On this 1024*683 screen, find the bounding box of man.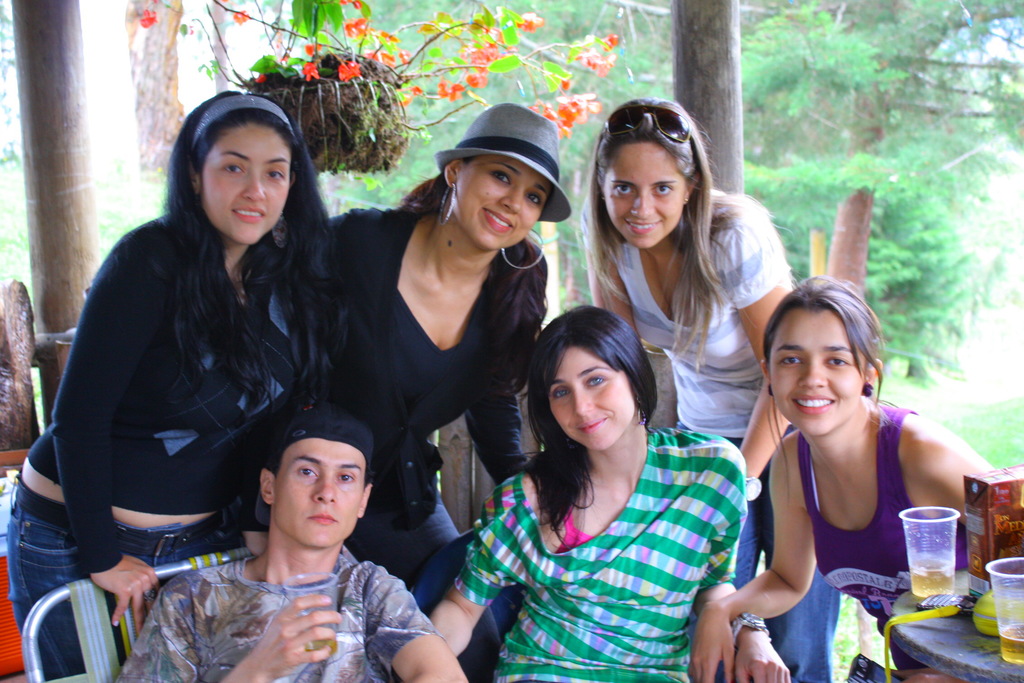
Bounding box: l=121, t=407, r=461, b=676.
